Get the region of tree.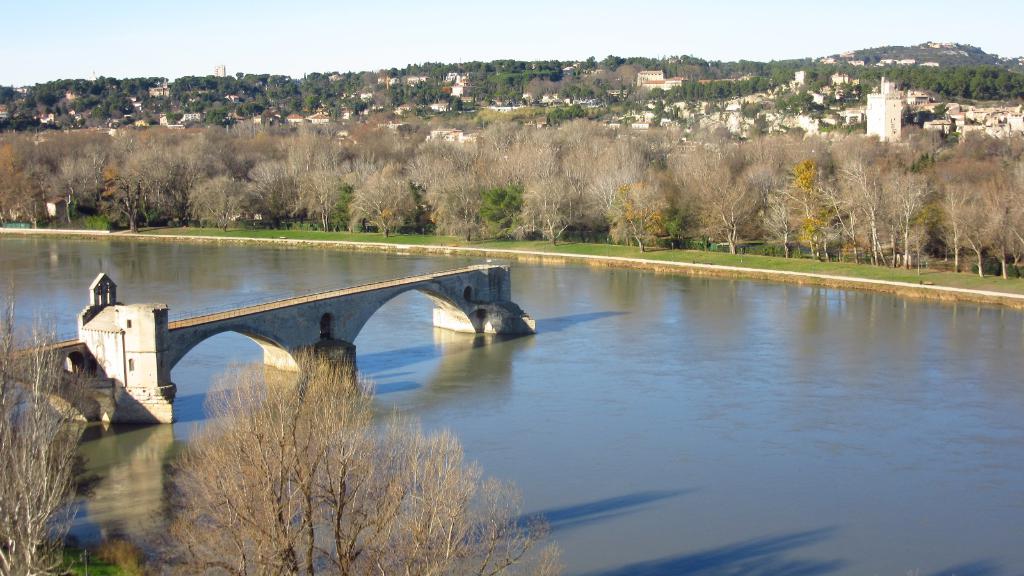
pyautogui.locateOnScreen(0, 275, 108, 575).
